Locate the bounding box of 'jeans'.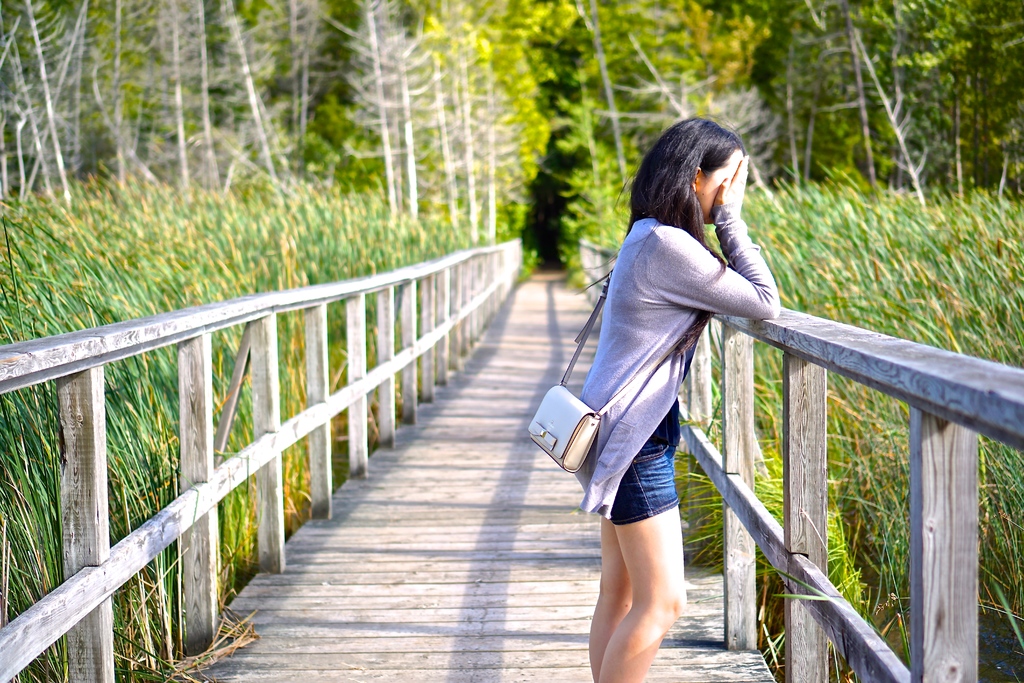
Bounding box: select_region(608, 422, 680, 525).
